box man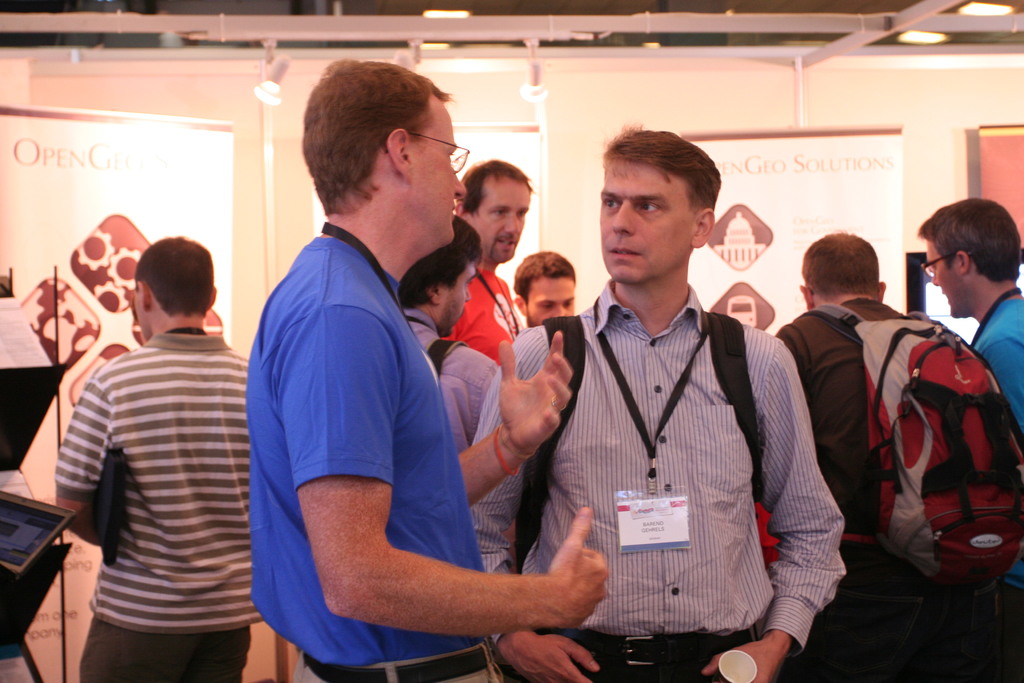
rect(398, 212, 507, 479)
